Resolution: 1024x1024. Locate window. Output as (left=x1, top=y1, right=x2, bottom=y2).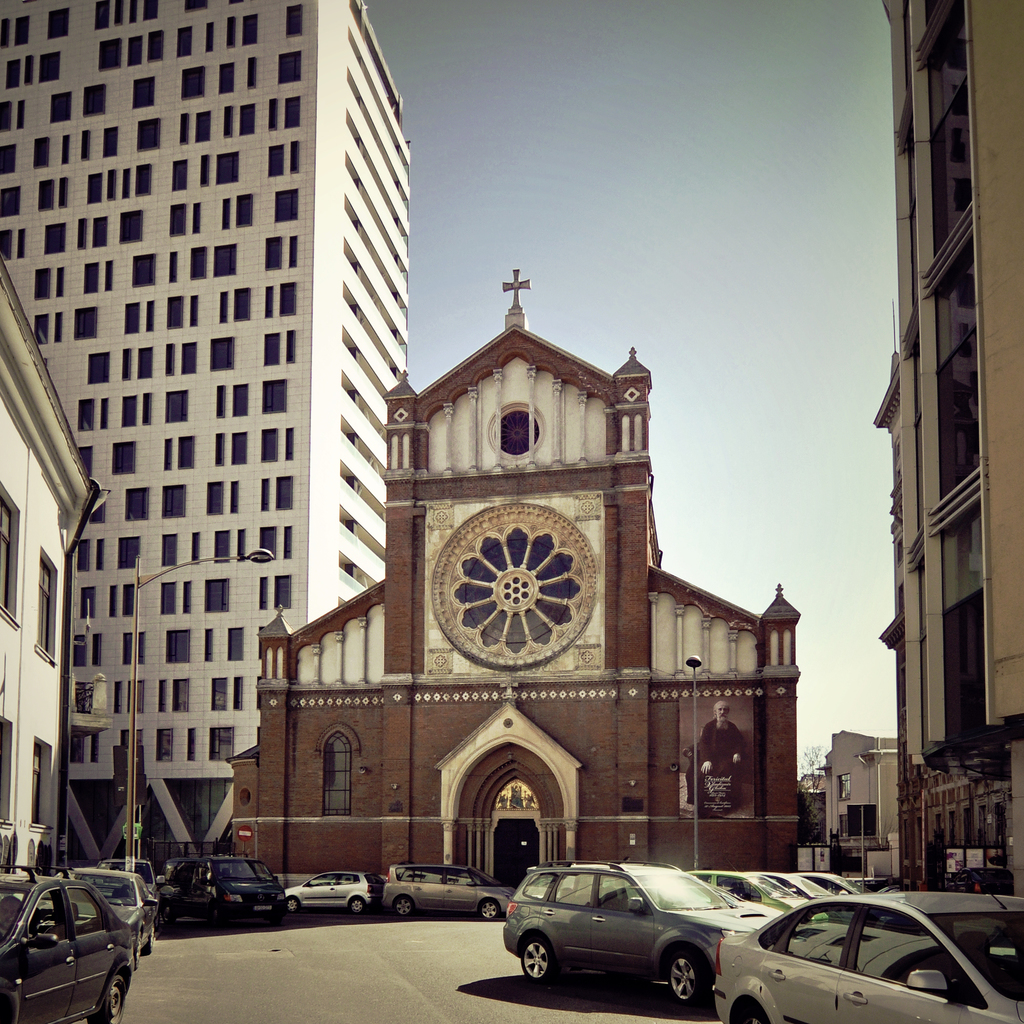
(left=156, top=686, right=195, bottom=712).
